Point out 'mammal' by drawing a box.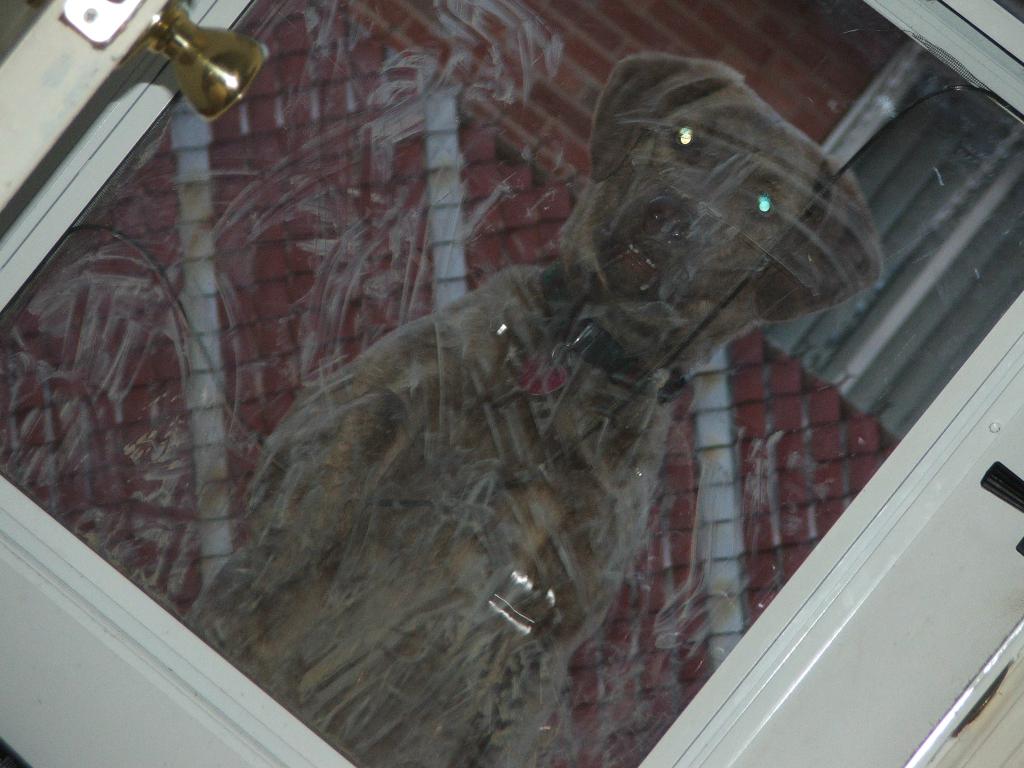
x1=331 y1=49 x2=895 y2=641.
